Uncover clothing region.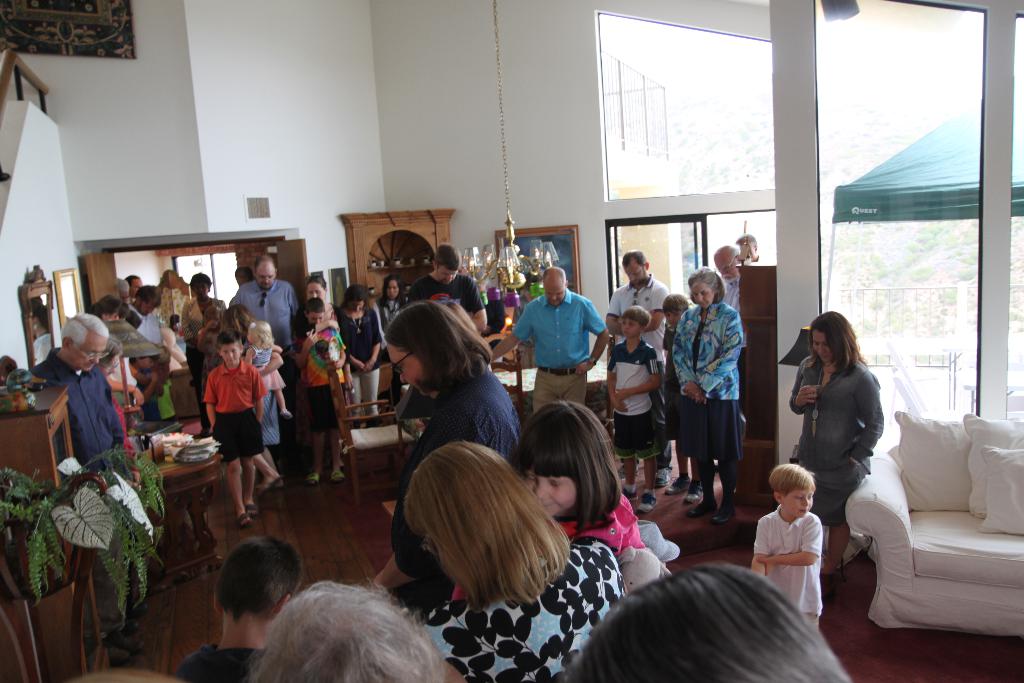
Uncovered: bbox=[396, 269, 483, 317].
